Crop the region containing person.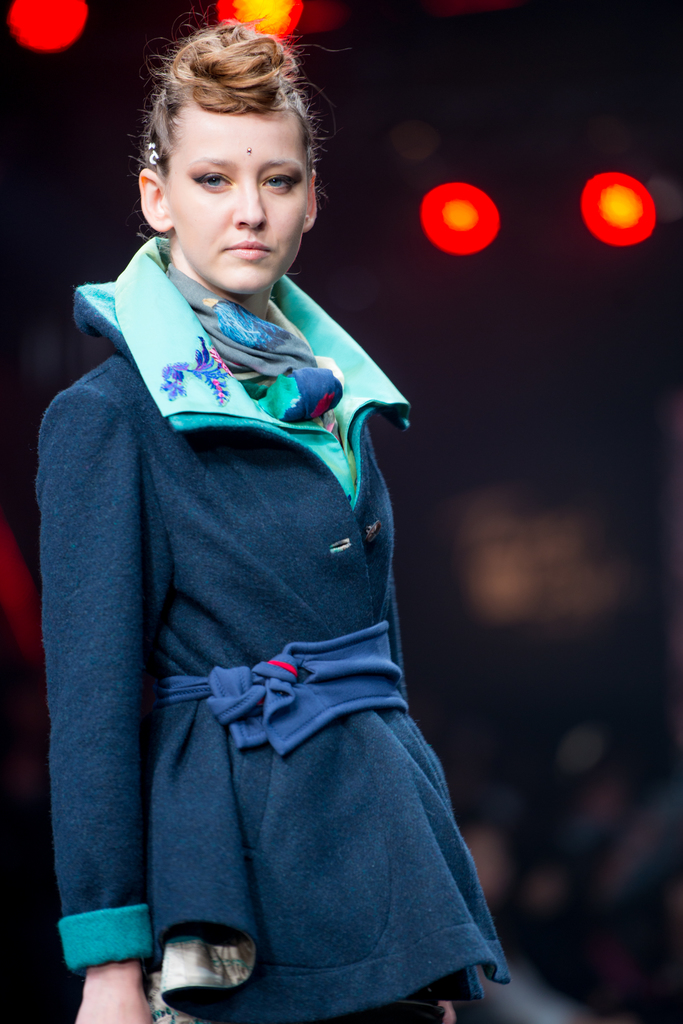
Crop region: 28, 15, 511, 1023.
